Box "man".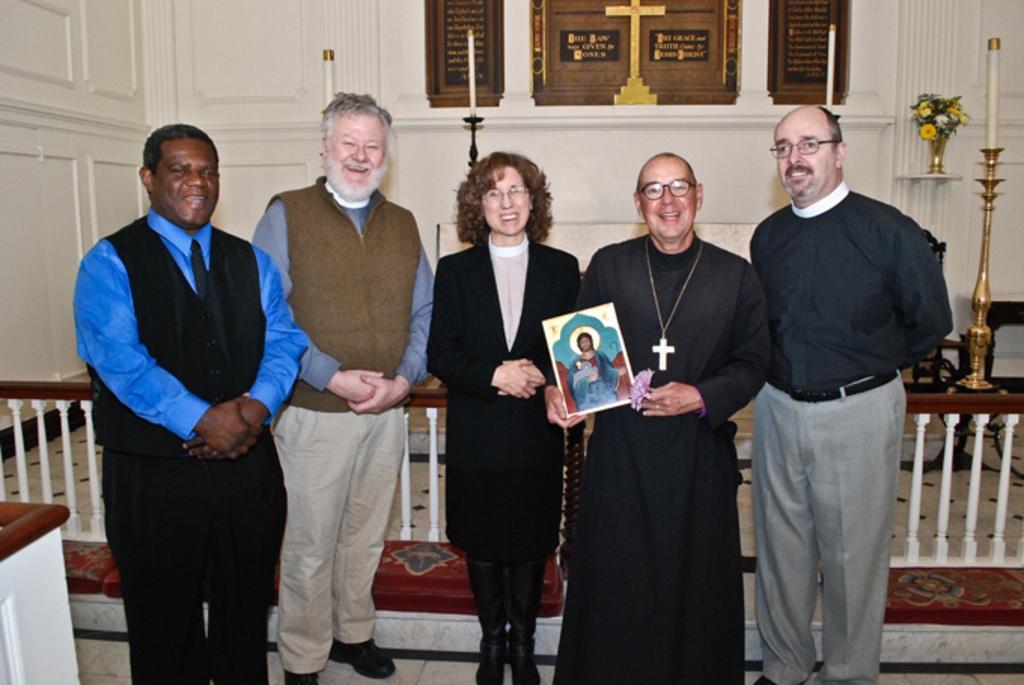
l=248, t=87, r=437, b=683.
